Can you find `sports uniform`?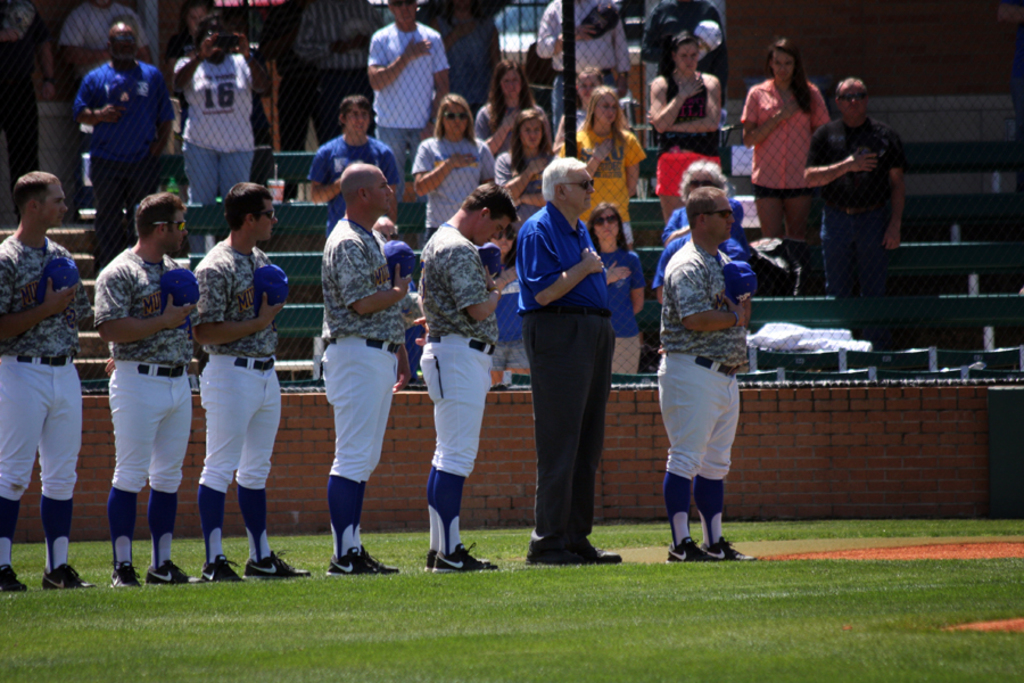
Yes, bounding box: detection(0, 220, 98, 557).
